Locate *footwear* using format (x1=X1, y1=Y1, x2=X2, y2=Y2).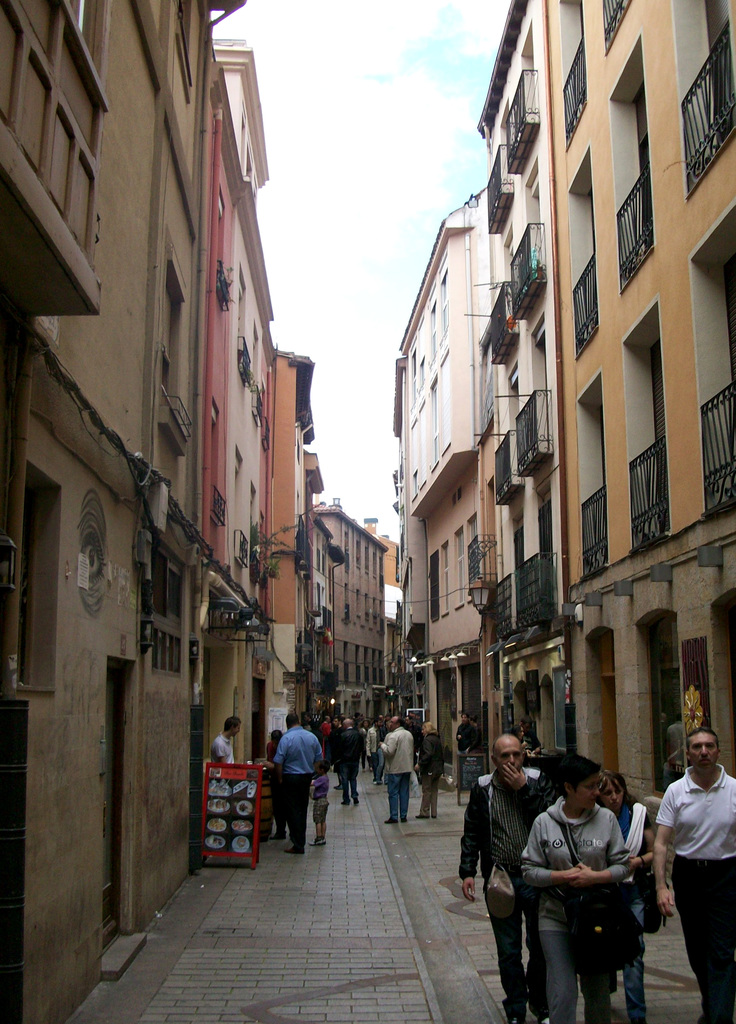
(x1=285, y1=844, x2=304, y2=855).
